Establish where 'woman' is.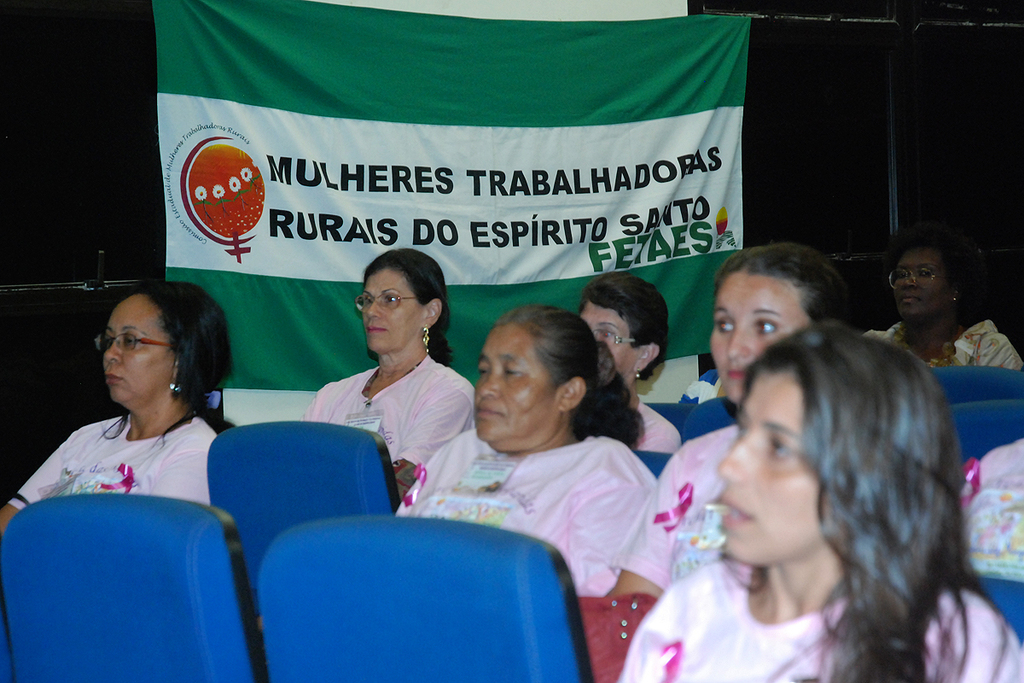
Established at [left=855, top=244, right=1023, bottom=367].
